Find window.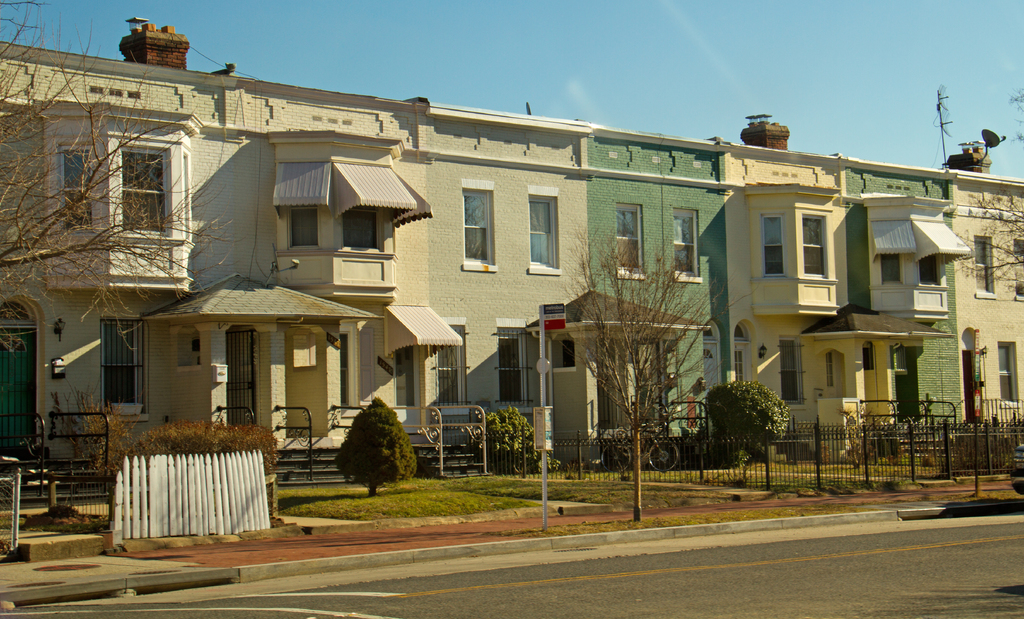
[x1=998, y1=345, x2=1017, y2=402].
